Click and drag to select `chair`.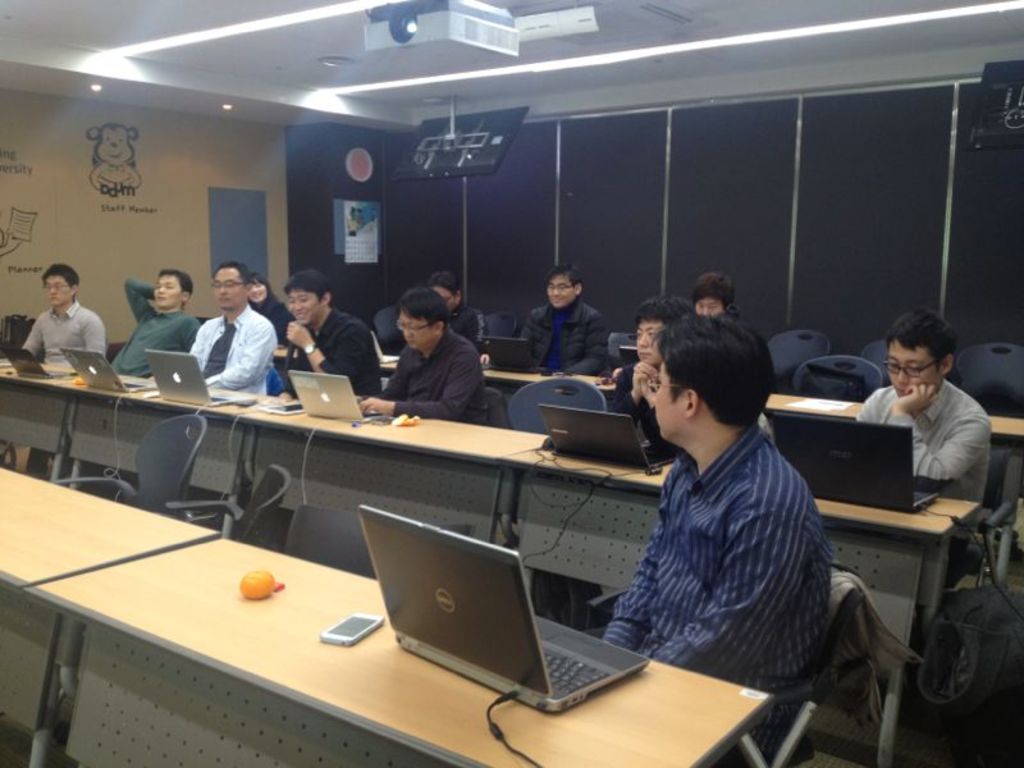
Selection: 76/406/211/518.
